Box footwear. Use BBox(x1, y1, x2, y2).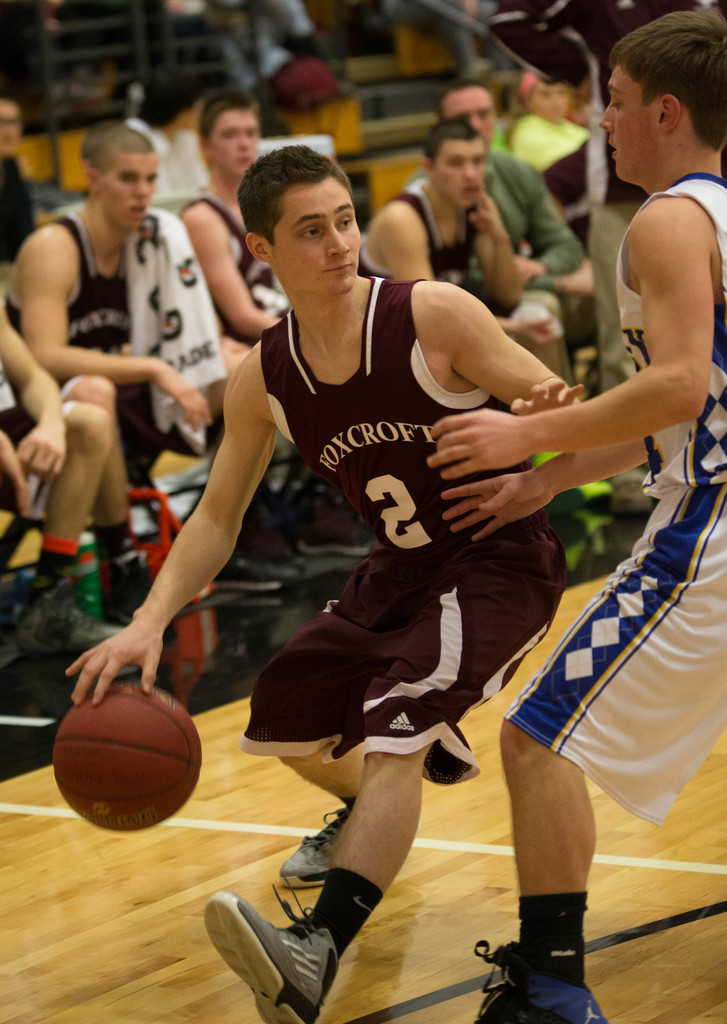
BBox(214, 555, 293, 590).
